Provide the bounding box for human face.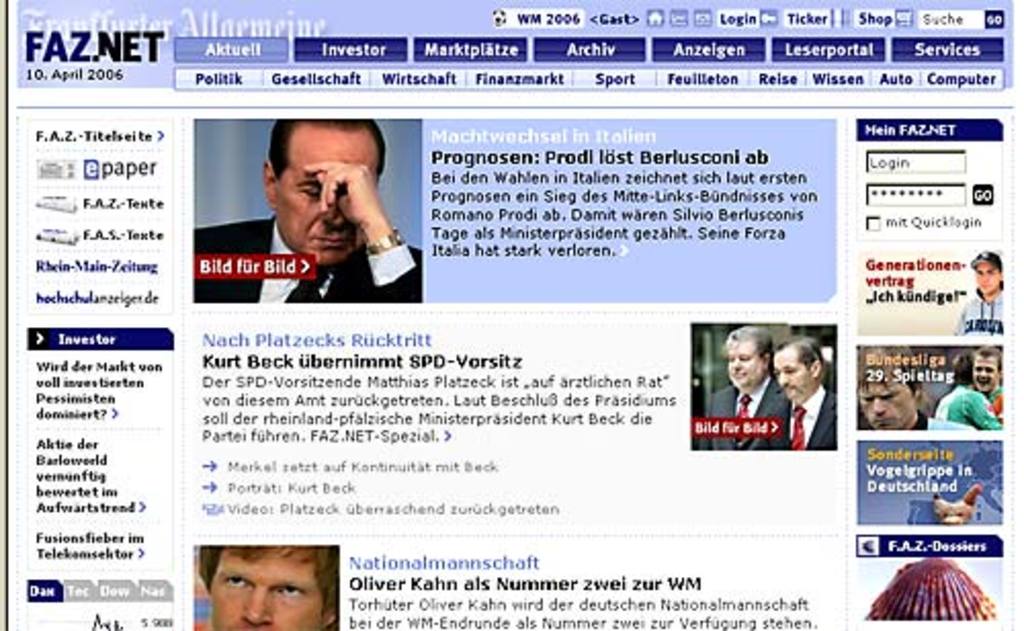
213/549/332/629.
